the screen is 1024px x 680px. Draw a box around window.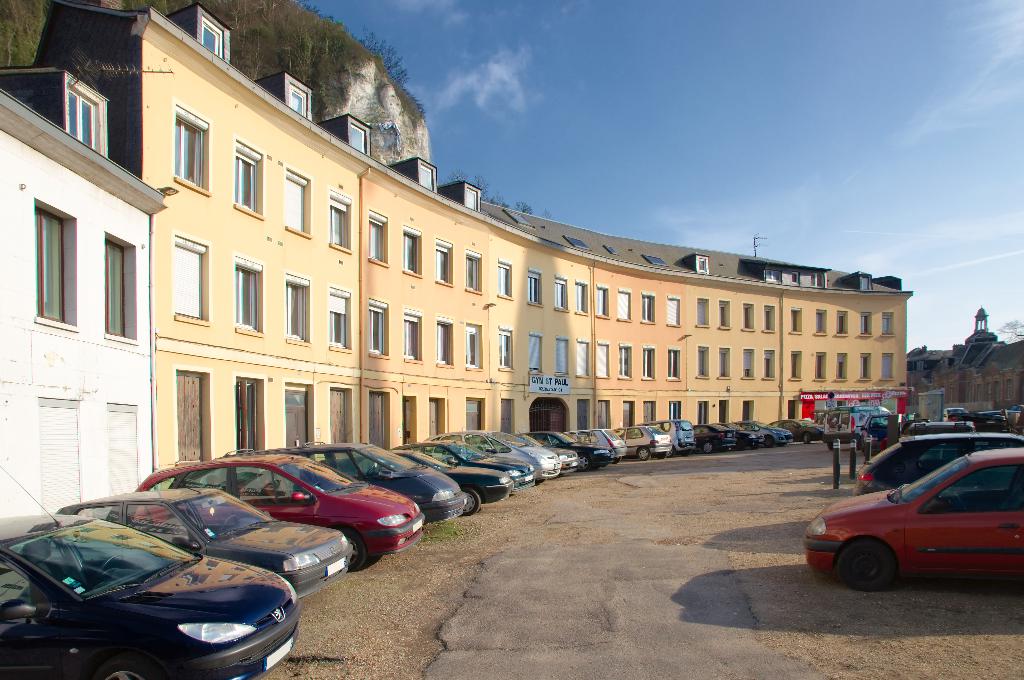
crop(467, 188, 477, 209).
